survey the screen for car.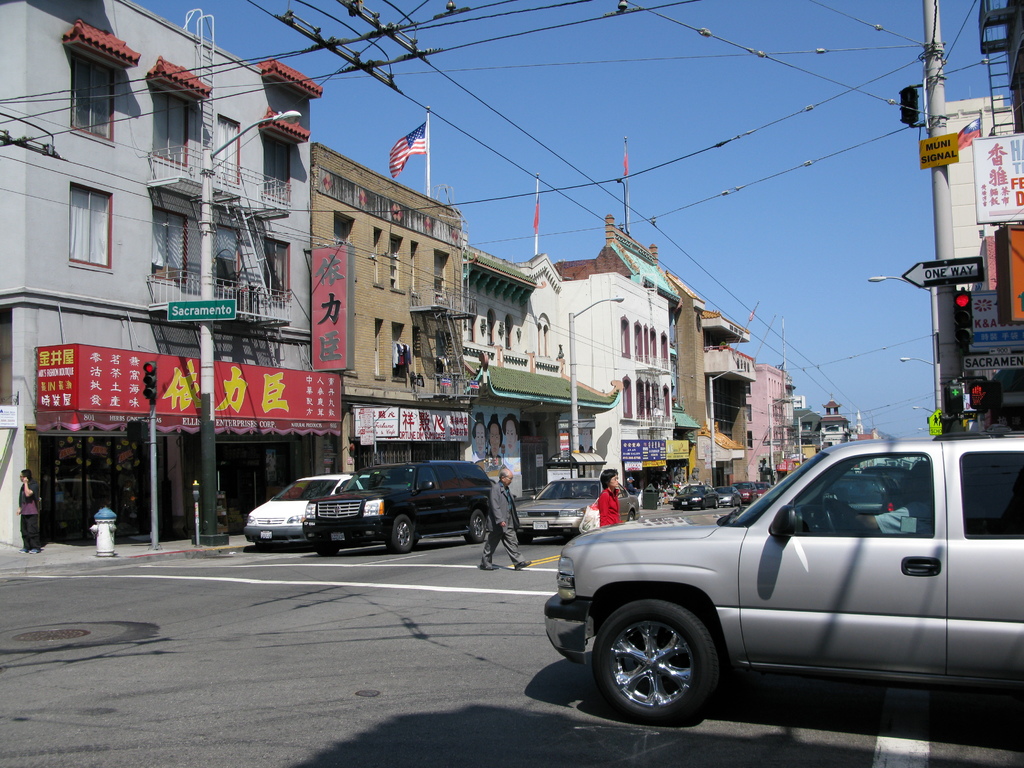
Survey found: (821,475,902,515).
